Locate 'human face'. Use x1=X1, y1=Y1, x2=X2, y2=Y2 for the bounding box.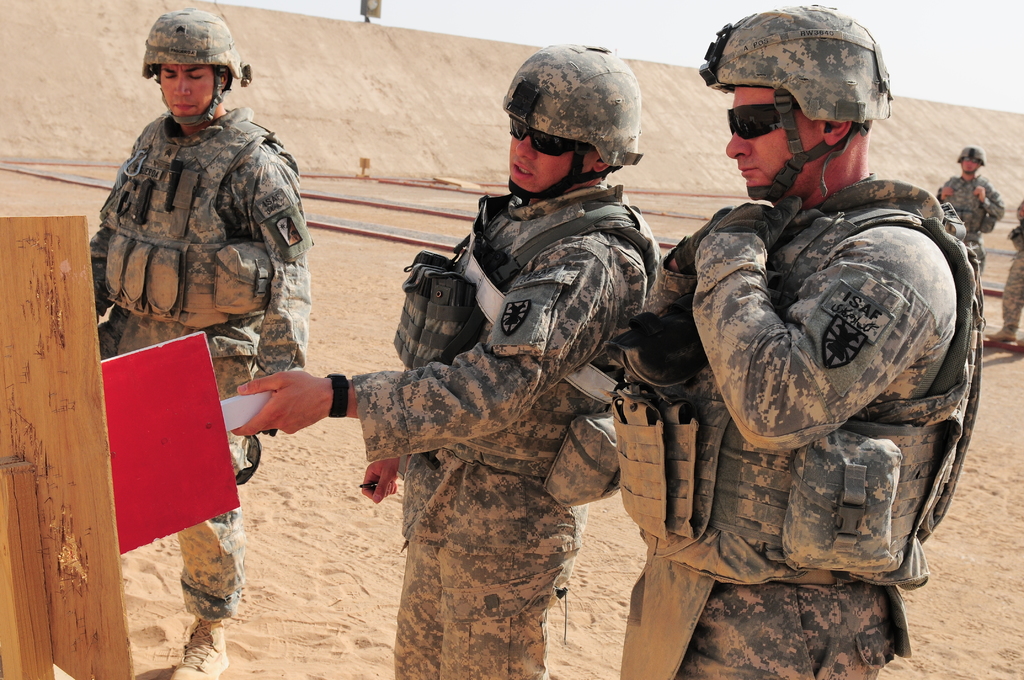
x1=154, y1=58, x2=230, y2=121.
